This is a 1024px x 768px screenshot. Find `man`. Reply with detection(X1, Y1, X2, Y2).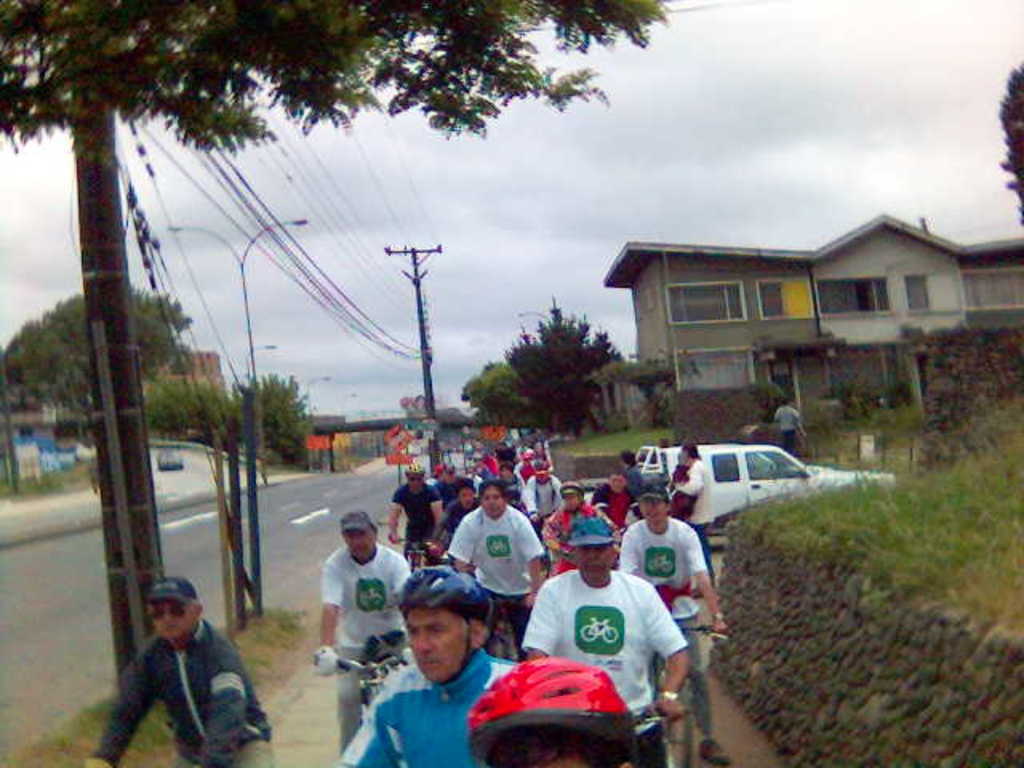
detection(382, 462, 445, 558).
